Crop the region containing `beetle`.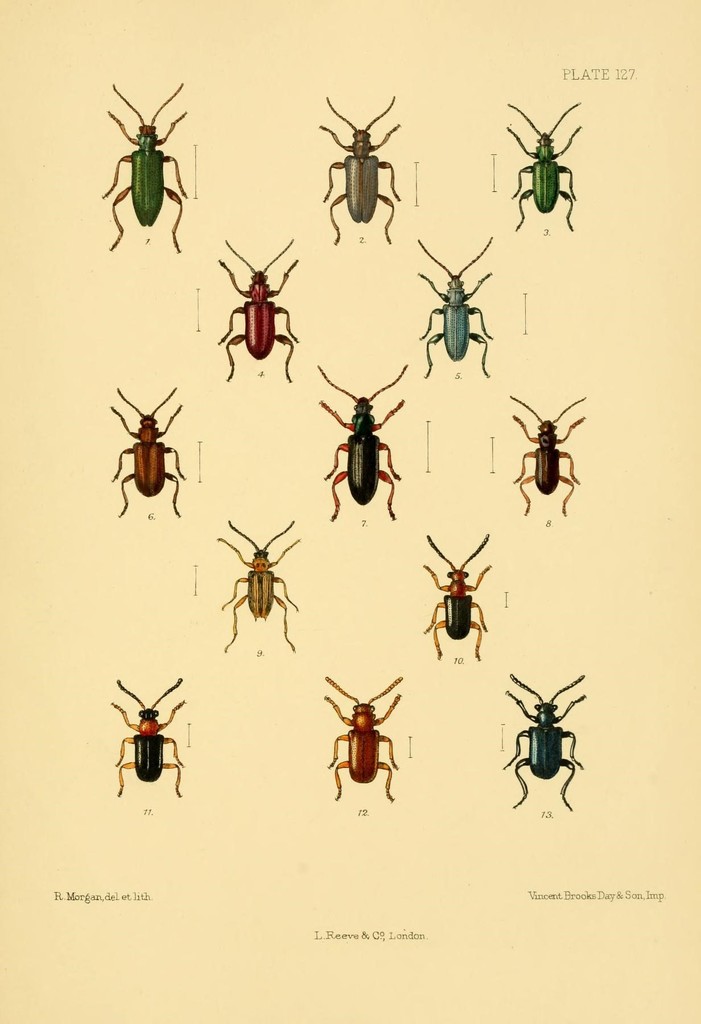
Crop region: (213,513,308,652).
